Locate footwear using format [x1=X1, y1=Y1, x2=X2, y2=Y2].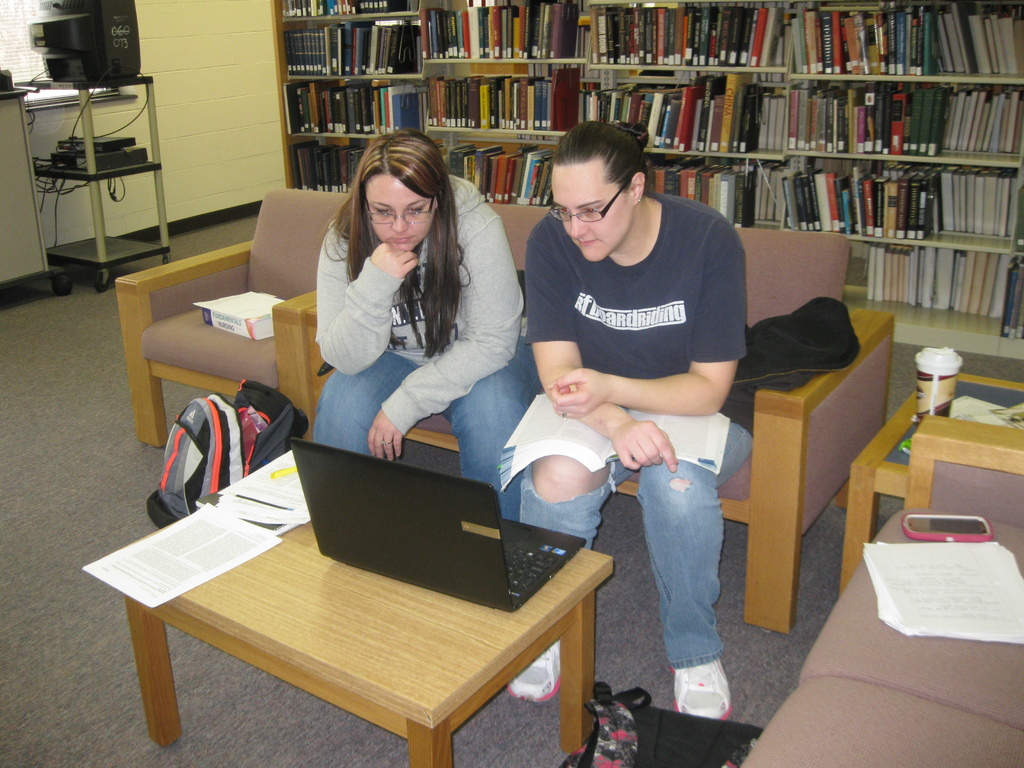
[x1=664, y1=658, x2=744, y2=735].
